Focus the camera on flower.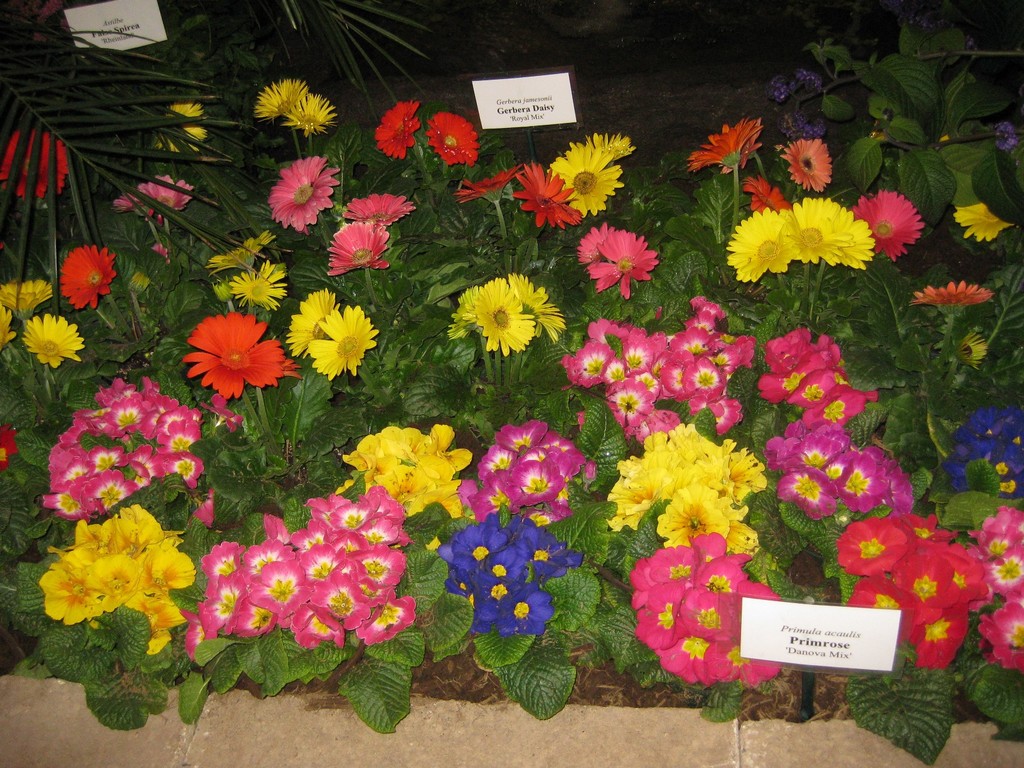
Focus region: bbox(426, 536, 440, 550).
